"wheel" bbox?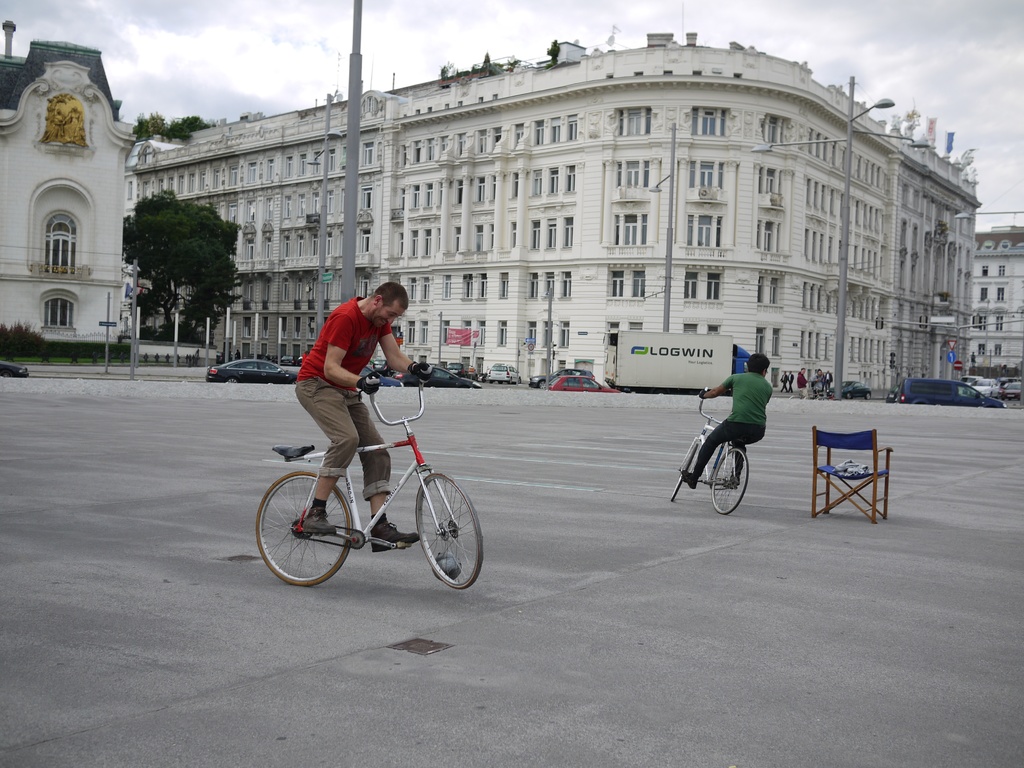
box(708, 444, 749, 513)
